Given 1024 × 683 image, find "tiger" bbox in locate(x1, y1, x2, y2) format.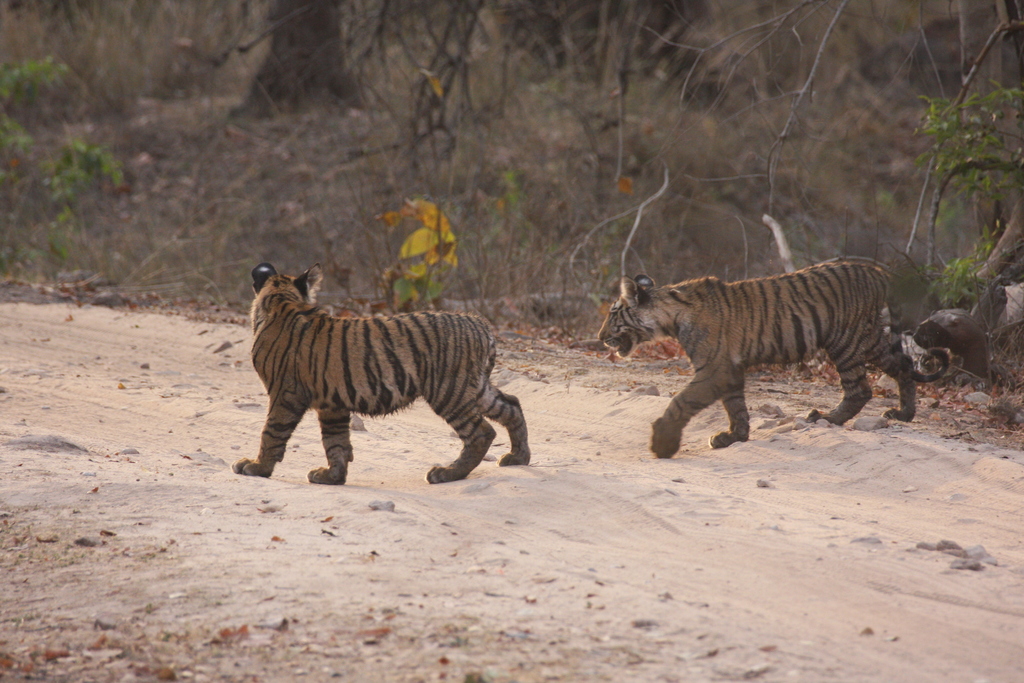
locate(600, 258, 951, 462).
